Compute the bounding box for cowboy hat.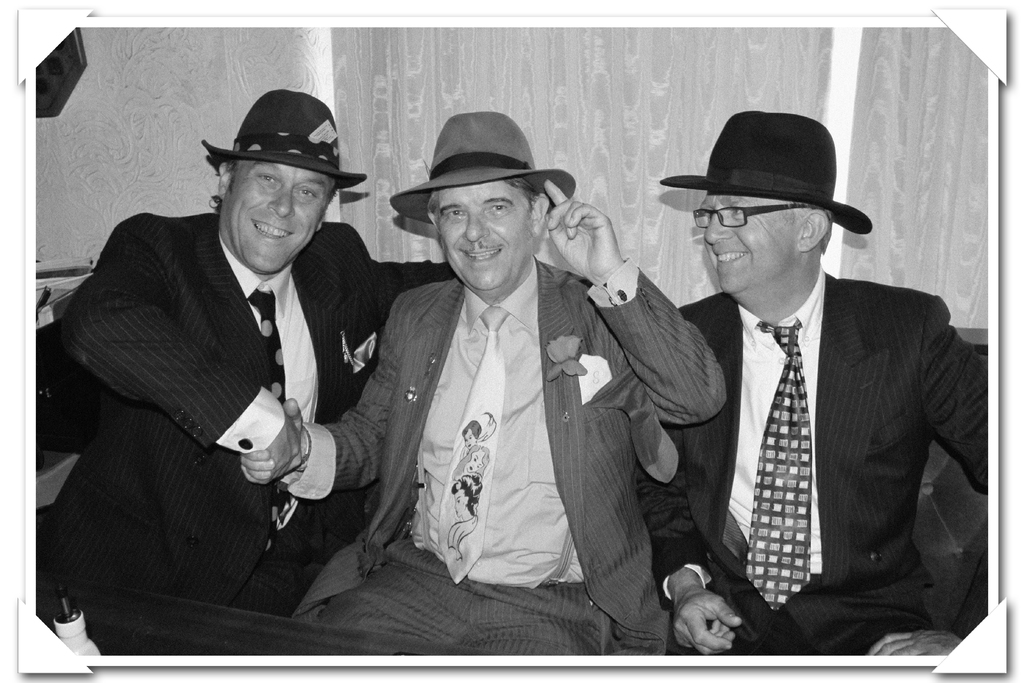
[x1=660, y1=109, x2=871, y2=230].
